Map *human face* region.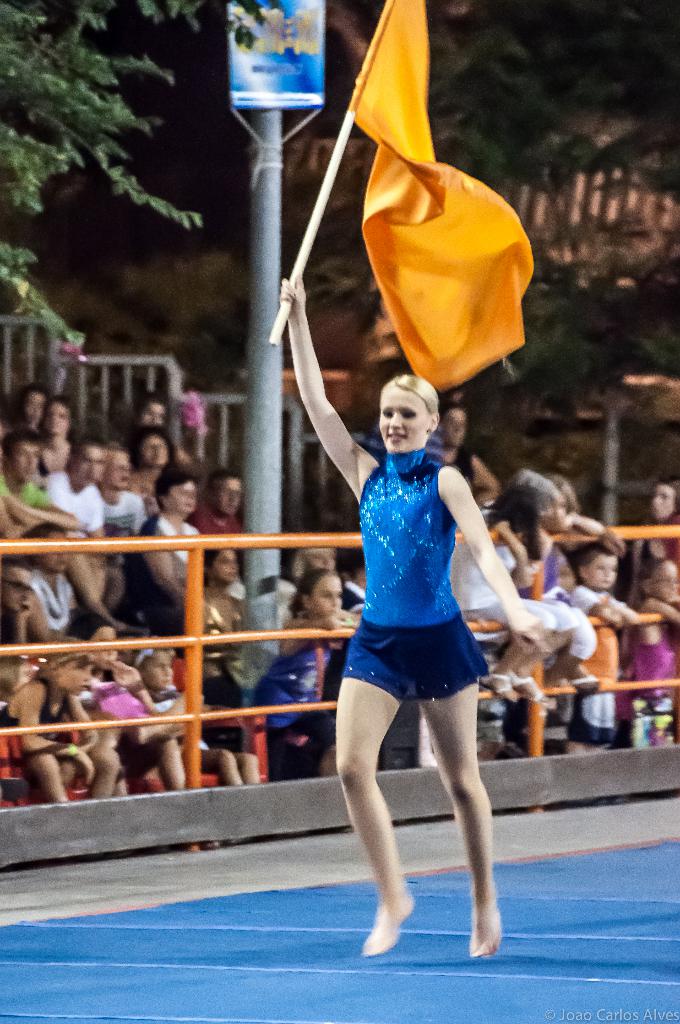
Mapped to (2,437,37,484).
